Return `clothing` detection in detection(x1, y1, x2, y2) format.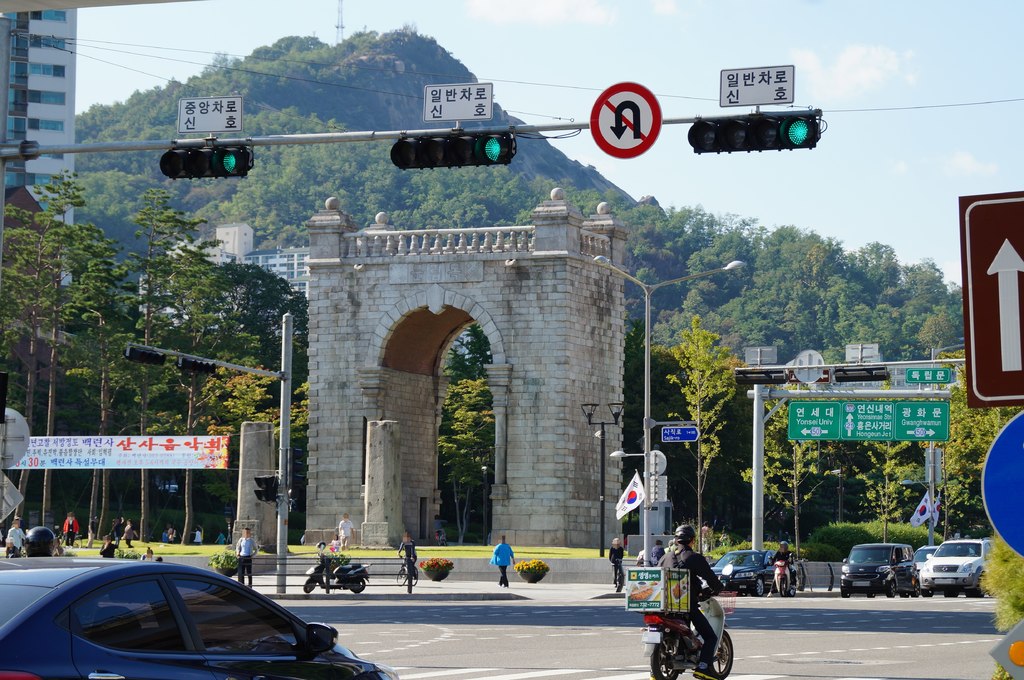
detection(6, 546, 21, 555).
